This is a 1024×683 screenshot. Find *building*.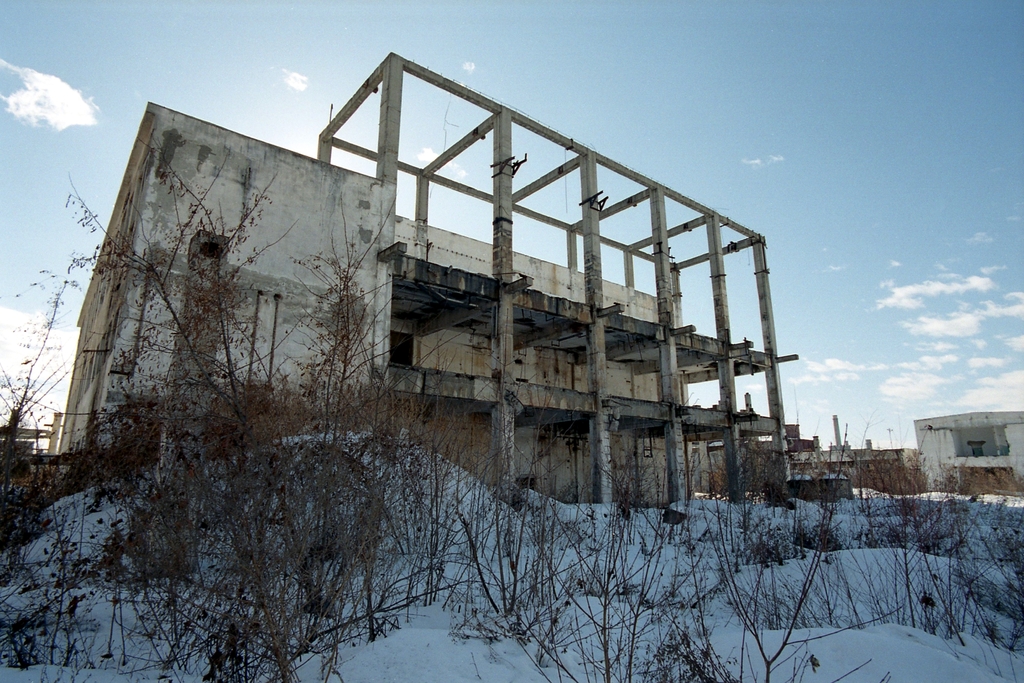
Bounding box: box(910, 410, 1023, 500).
